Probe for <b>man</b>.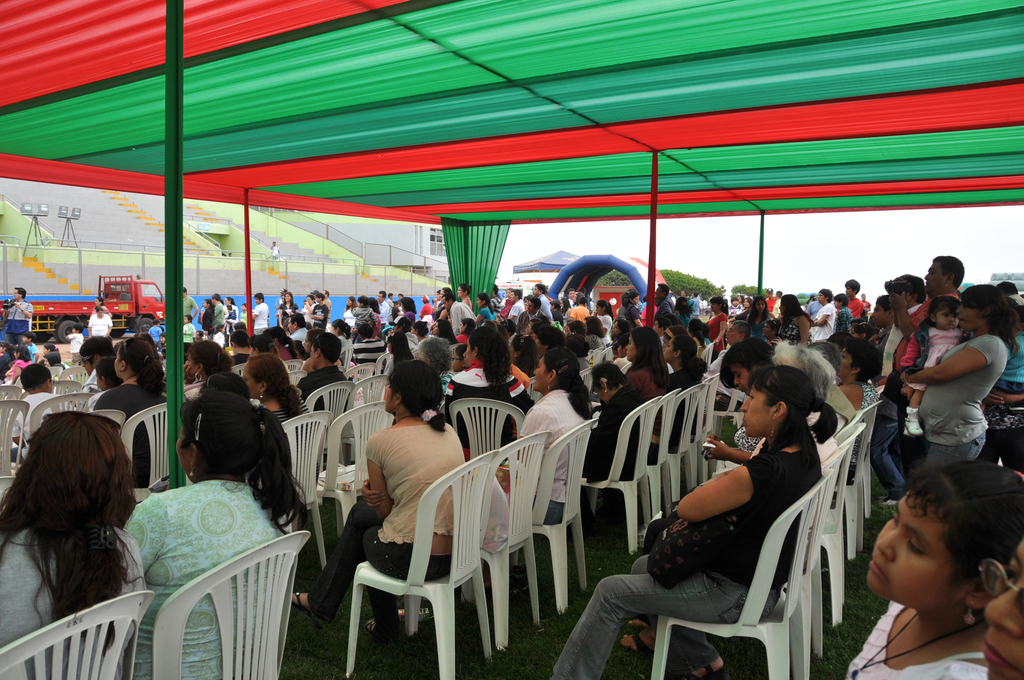
Probe result: x1=182 y1=284 x2=195 y2=329.
